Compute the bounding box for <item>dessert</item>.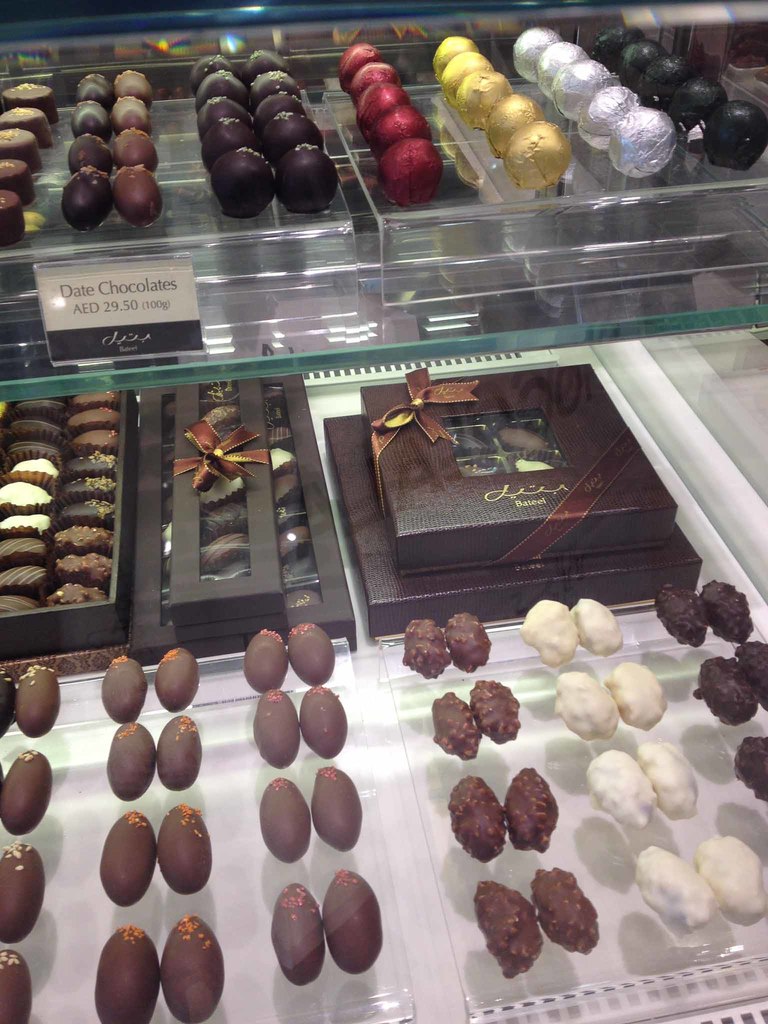
(694, 657, 756, 738).
